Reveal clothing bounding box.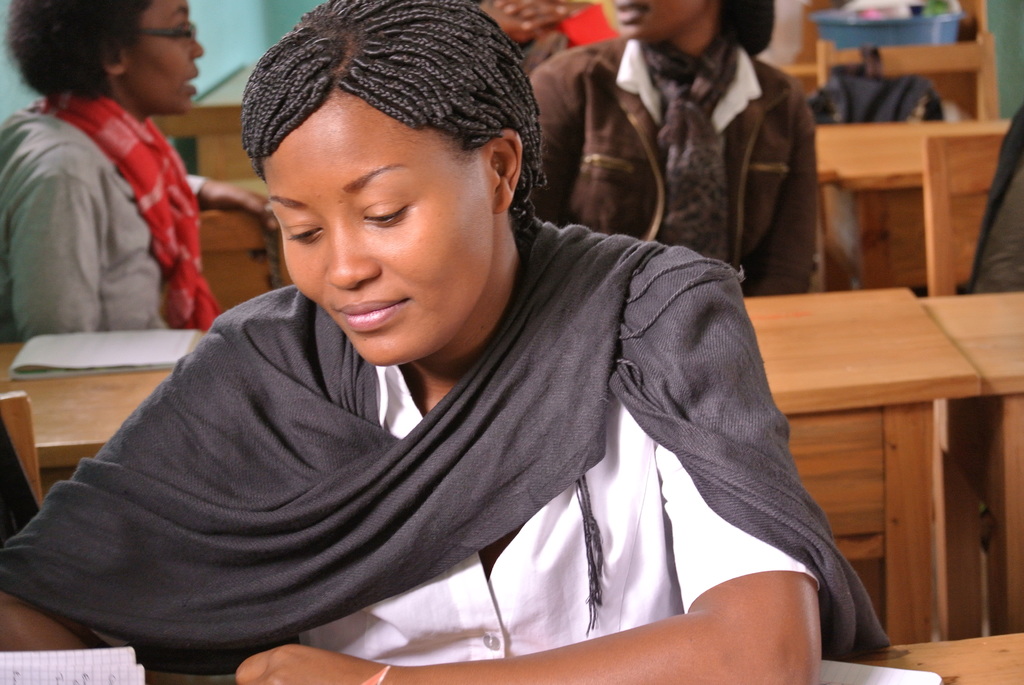
Revealed: 12, 216, 895, 667.
